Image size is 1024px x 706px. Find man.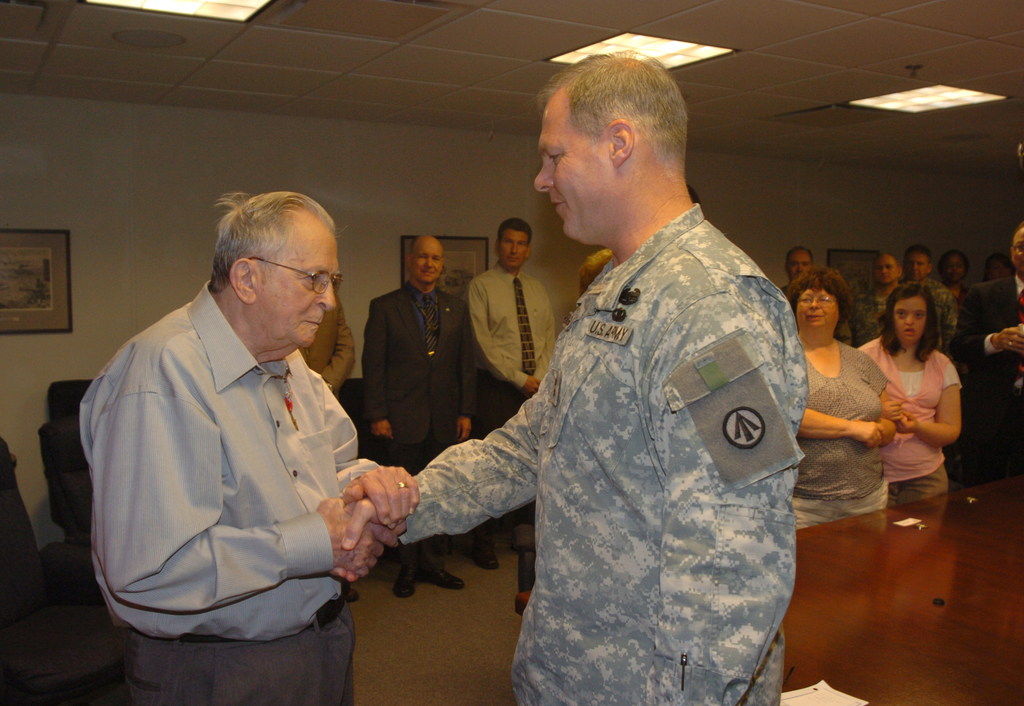
466:216:559:570.
